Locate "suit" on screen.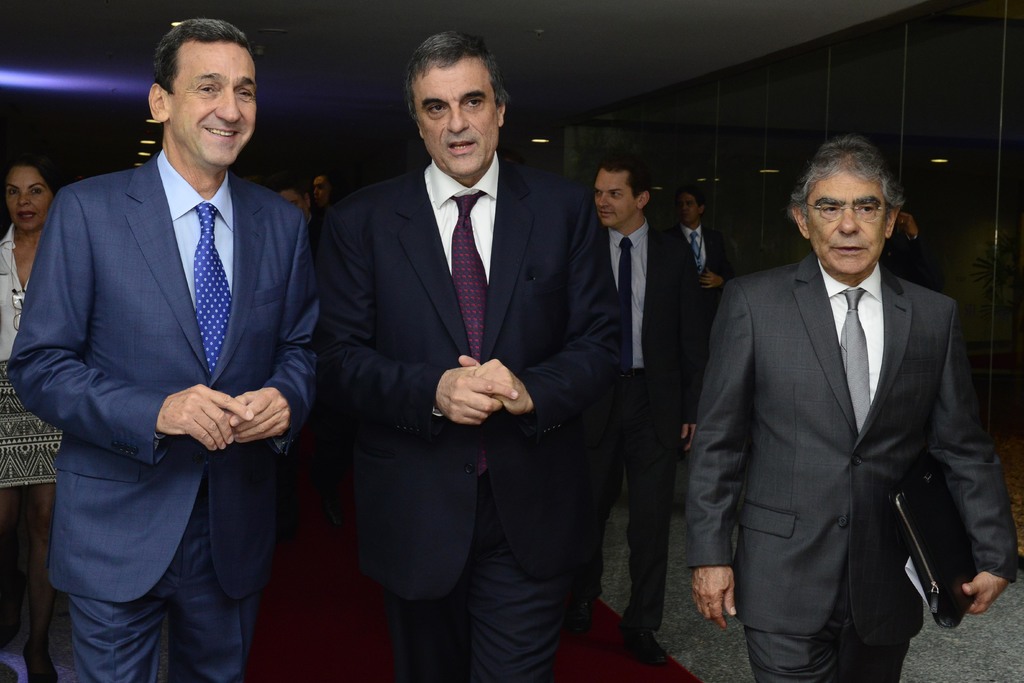
On screen at [left=675, top=223, right=729, bottom=291].
